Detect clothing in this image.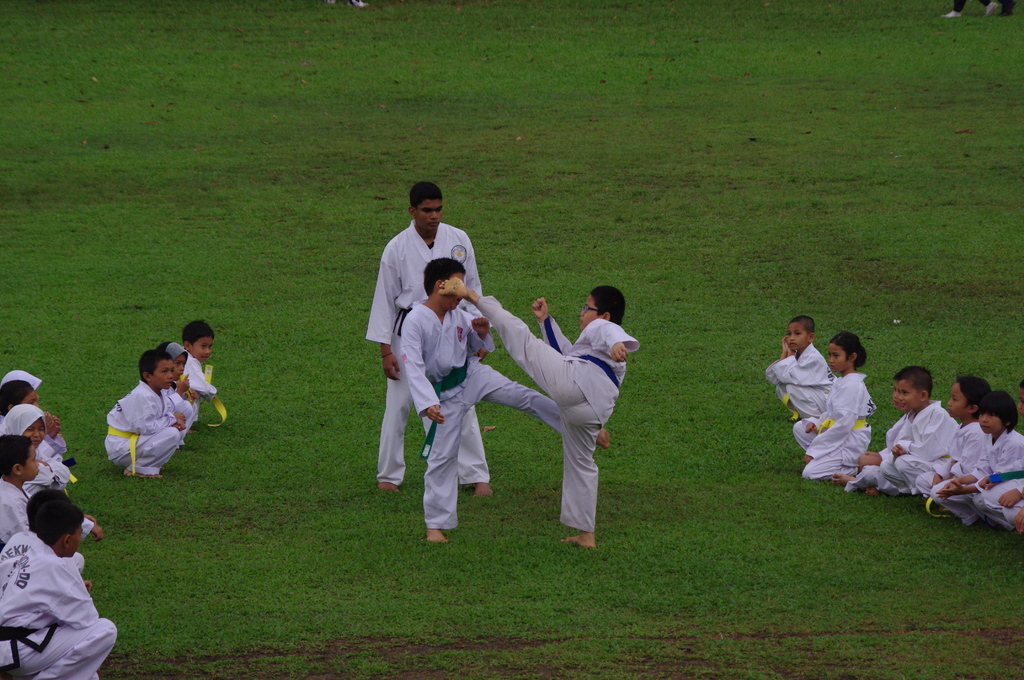
Detection: 6:526:104:661.
